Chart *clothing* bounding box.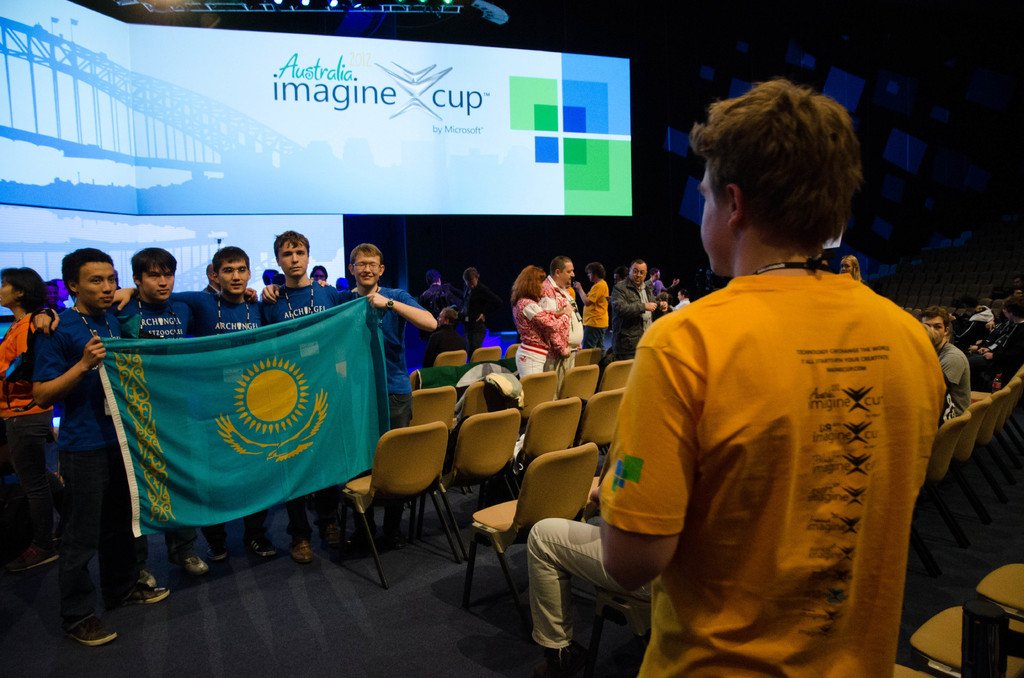
Charted: region(477, 357, 532, 403).
